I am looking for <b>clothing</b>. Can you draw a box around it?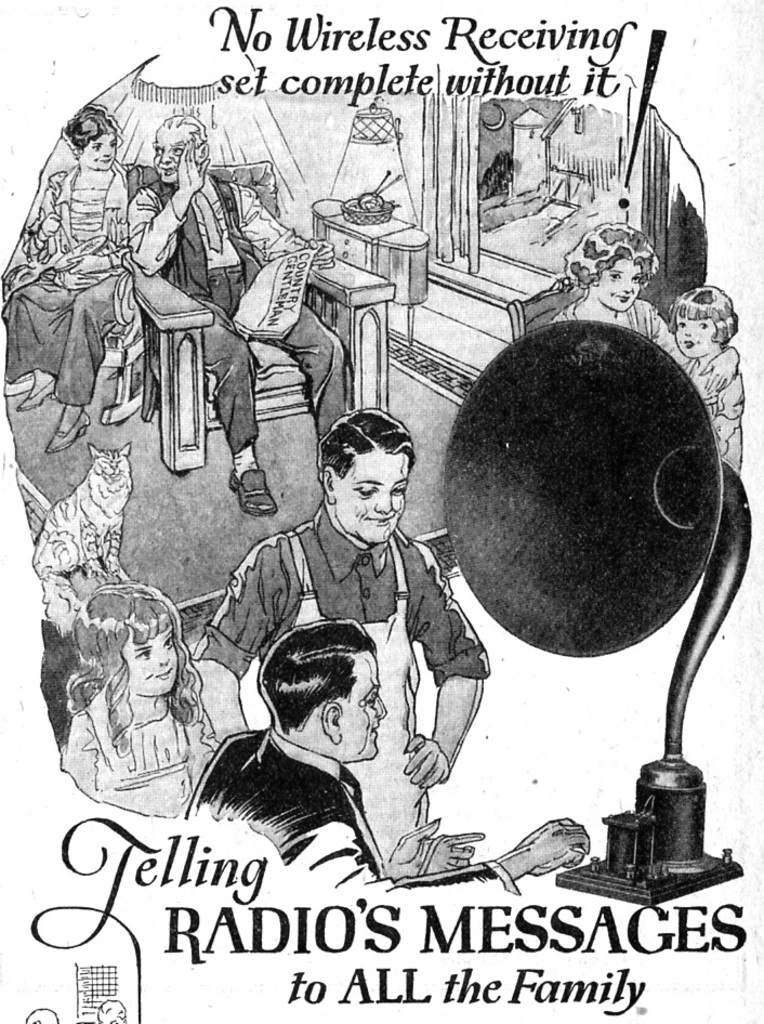
Sure, the bounding box is BBox(132, 172, 370, 454).
